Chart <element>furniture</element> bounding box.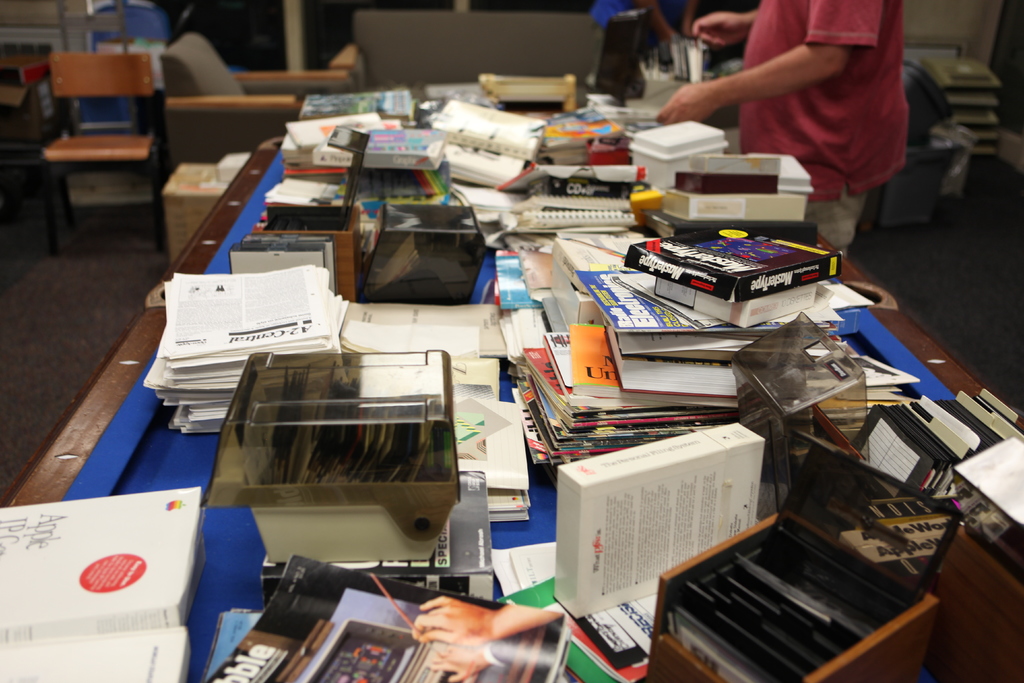
Charted: region(44, 53, 159, 243).
